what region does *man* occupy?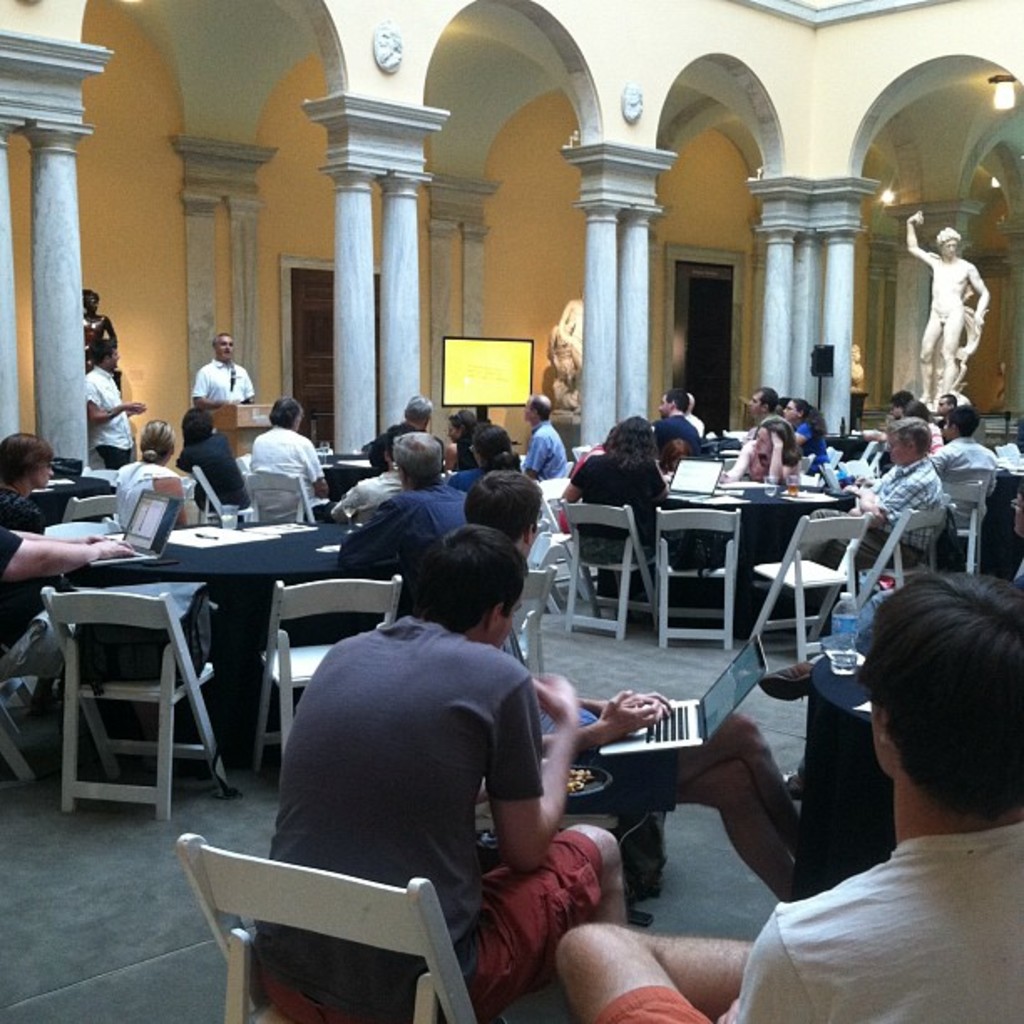
x1=524, y1=393, x2=561, y2=477.
